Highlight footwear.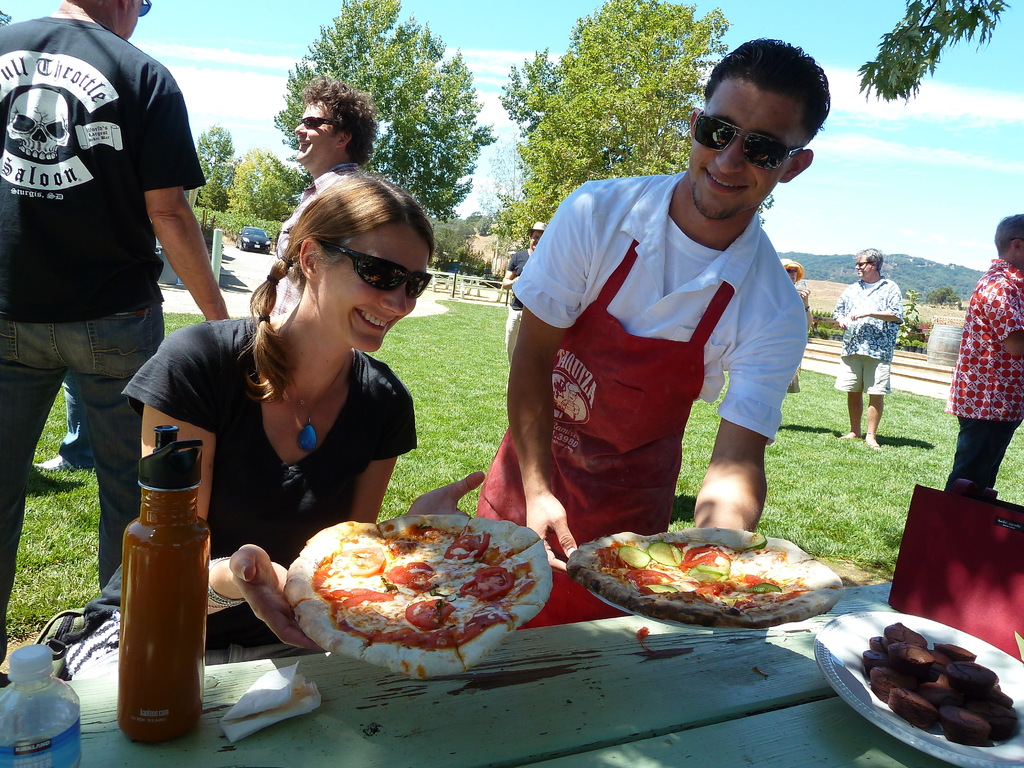
Highlighted region: [x1=838, y1=429, x2=861, y2=444].
